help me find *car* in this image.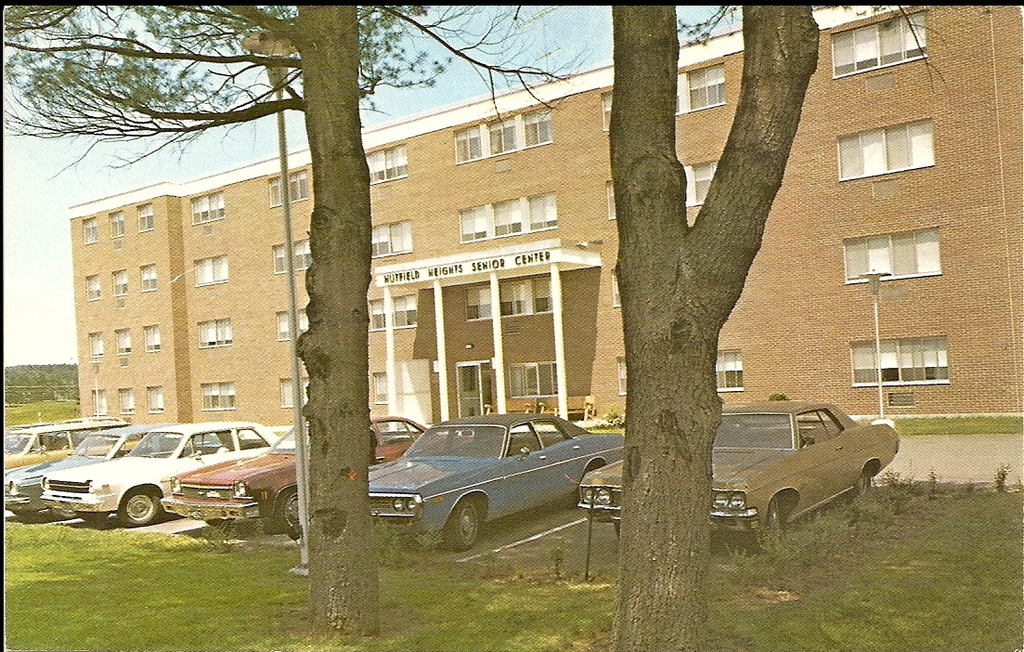
Found it: l=153, t=413, r=429, b=541.
